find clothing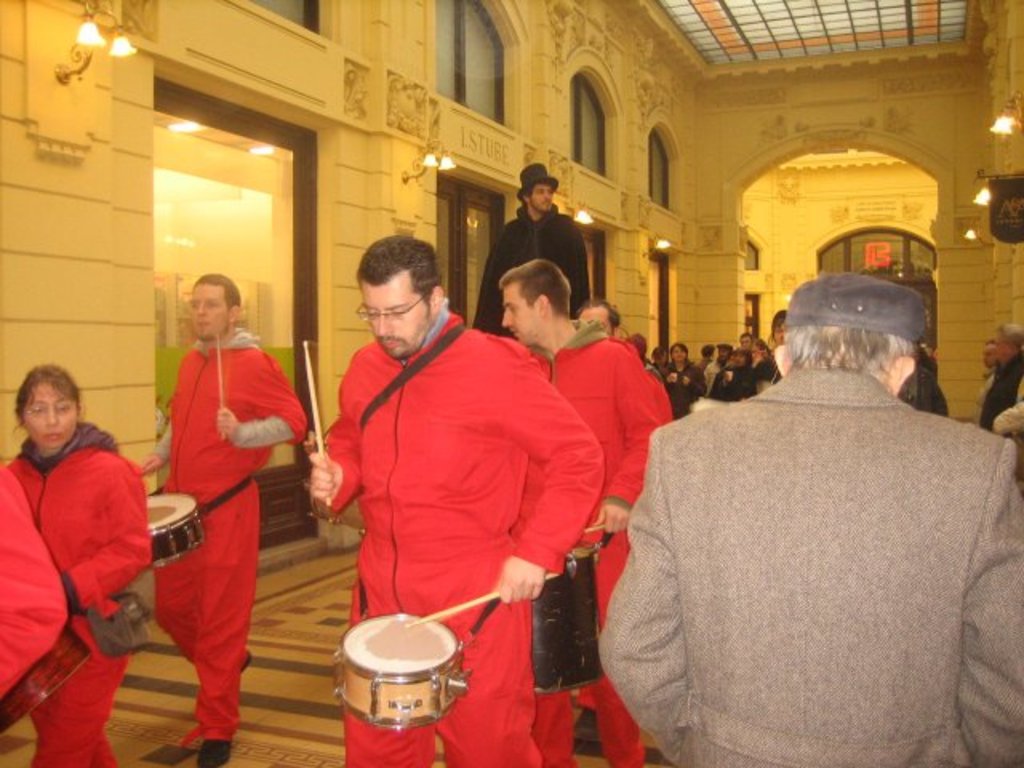
(699,358,726,402)
